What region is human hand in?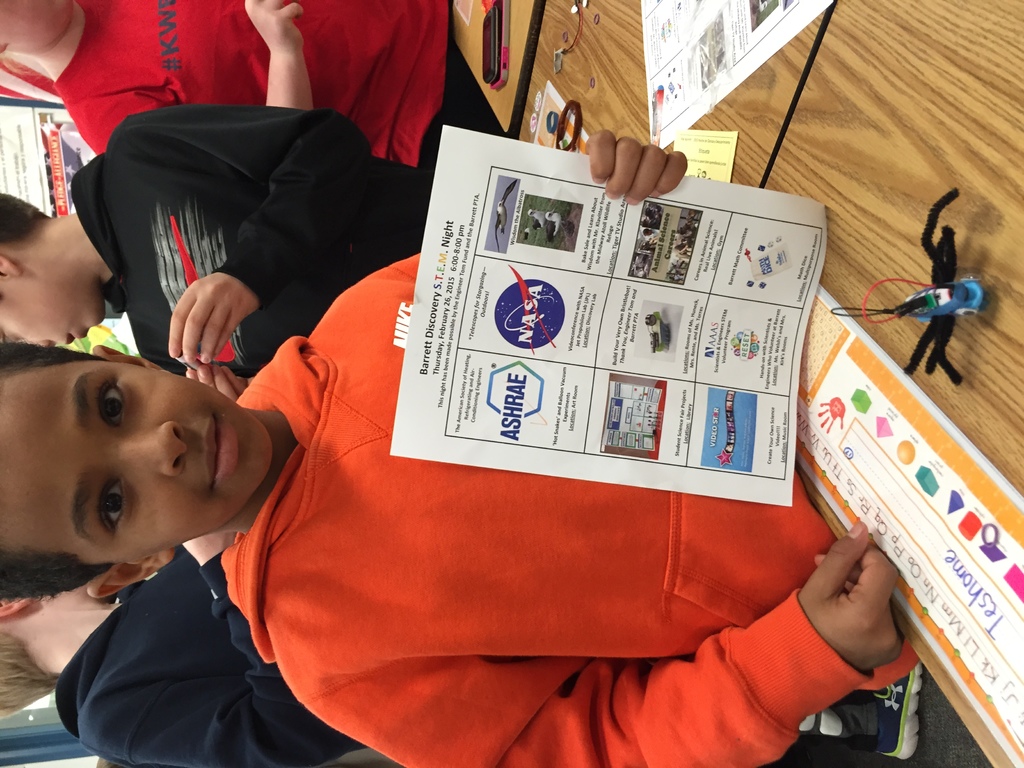
<region>183, 362, 250, 404</region>.
